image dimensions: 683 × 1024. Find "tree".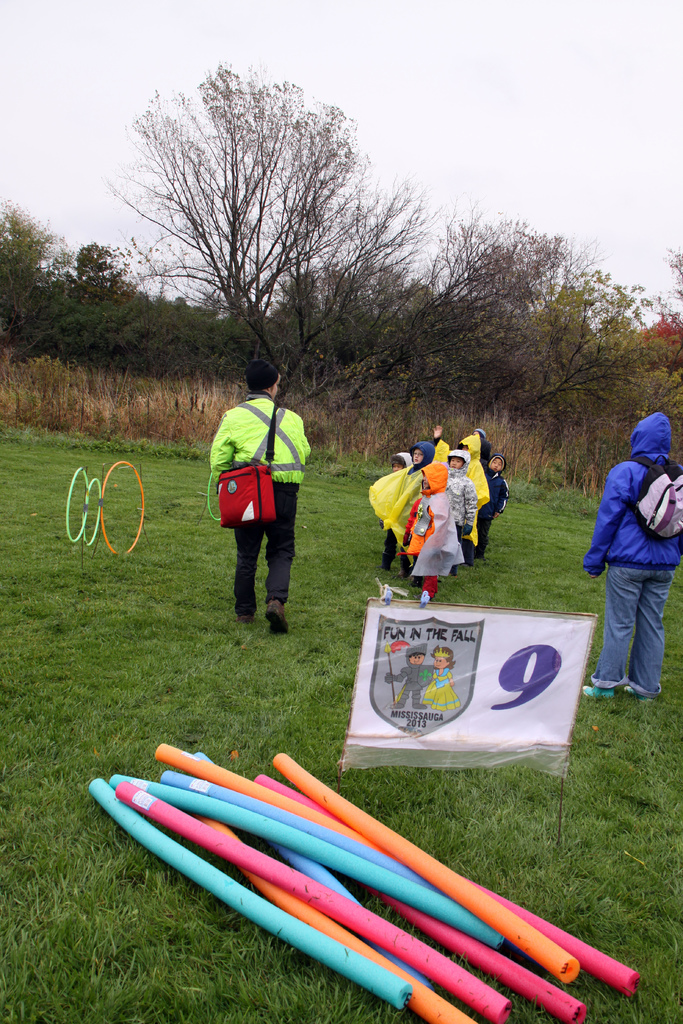
97,74,420,380.
